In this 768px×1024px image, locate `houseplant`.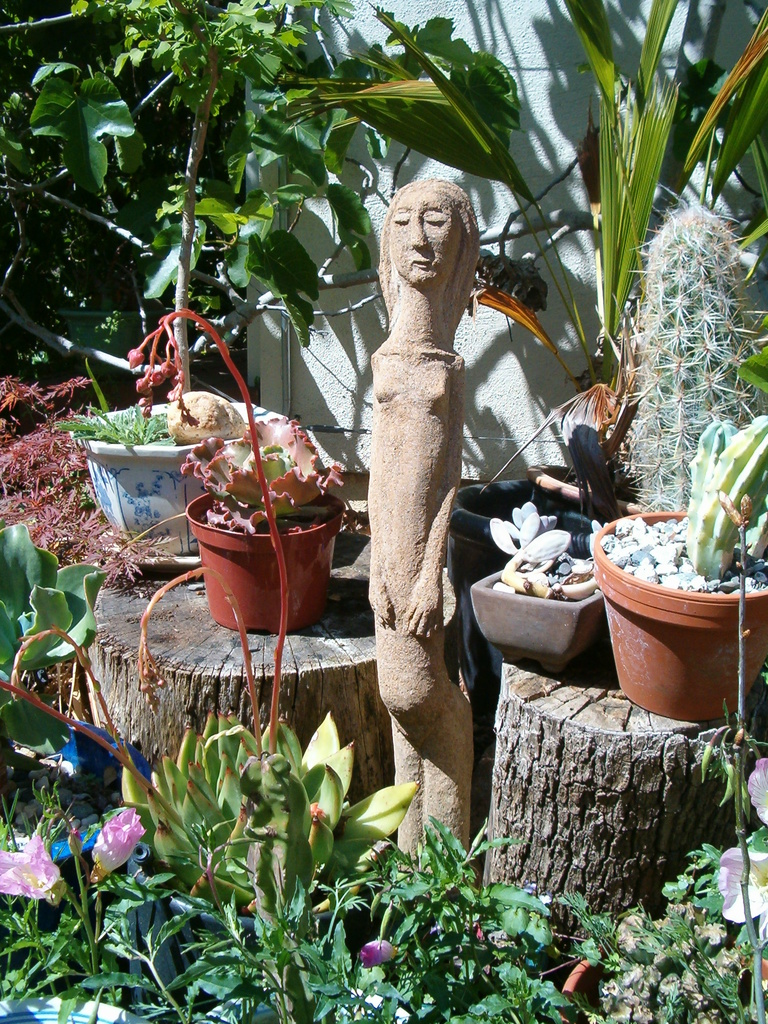
Bounding box: left=58, top=352, right=248, bottom=520.
